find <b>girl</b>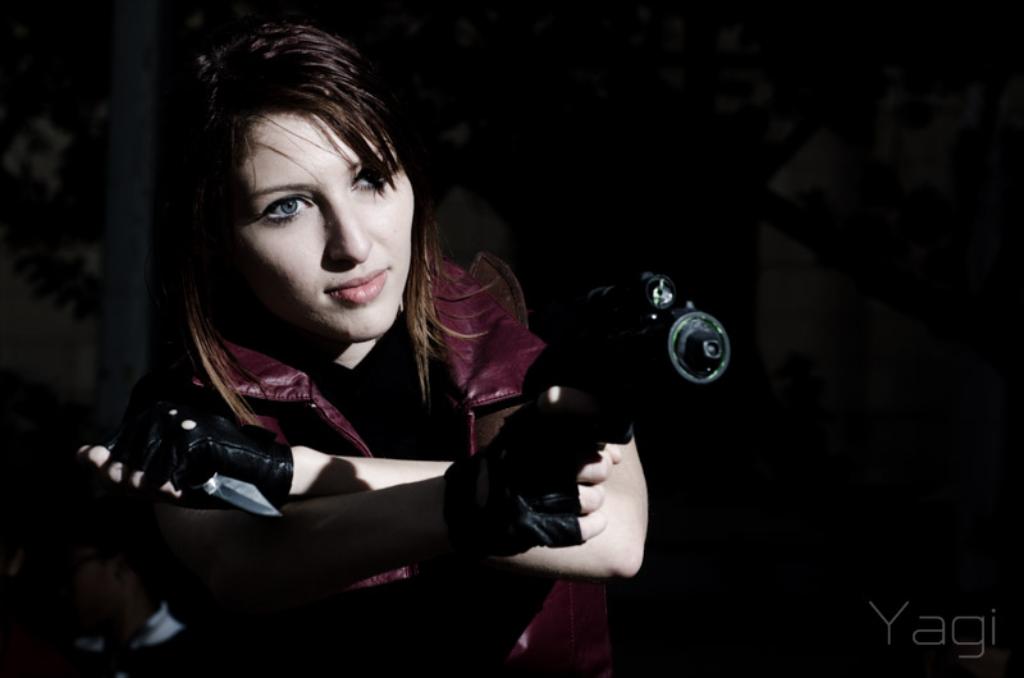
bbox(64, 26, 649, 677)
